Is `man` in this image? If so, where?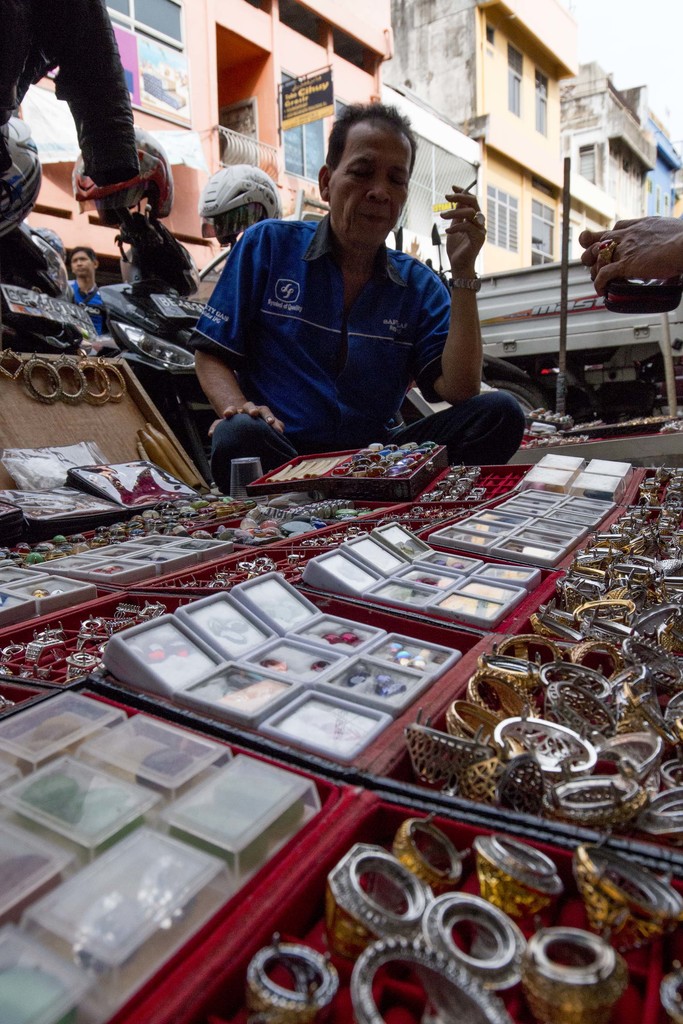
Yes, at rect(65, 250, 110, 305).
